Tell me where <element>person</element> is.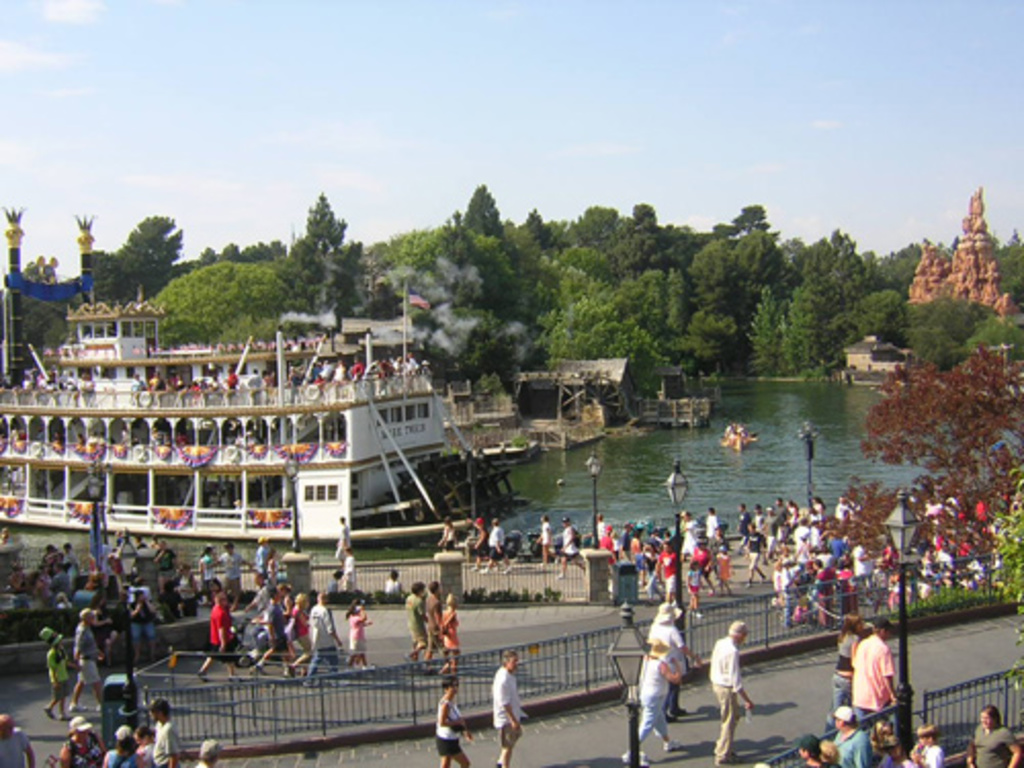
<element>person</element> is at BBox(803, 729, 823, 766).
